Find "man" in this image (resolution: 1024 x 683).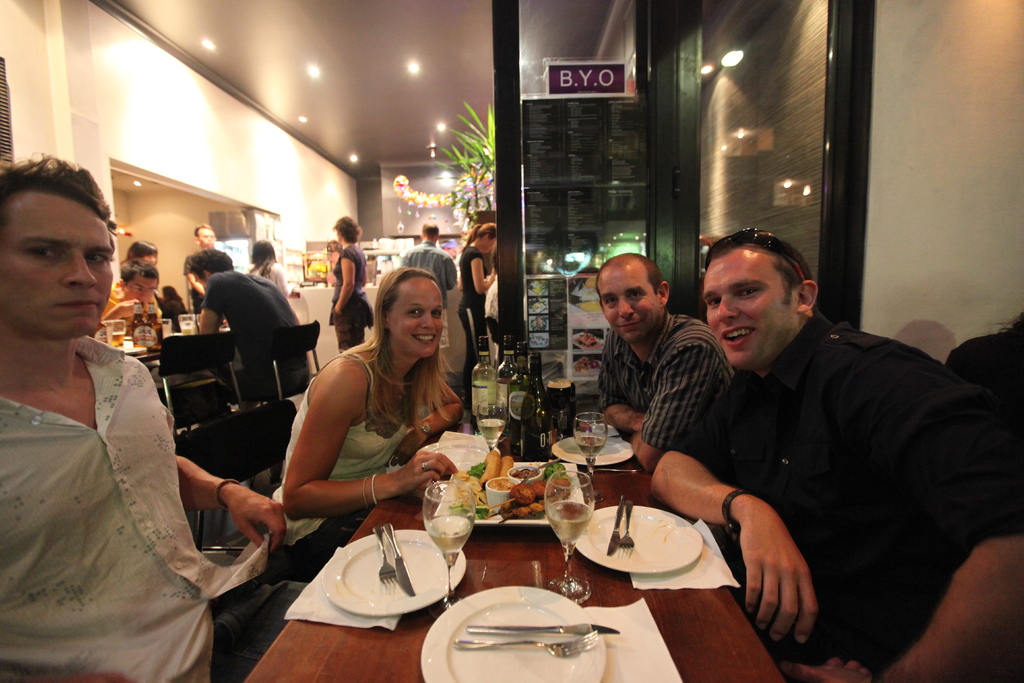
(646,230,1023,682).
